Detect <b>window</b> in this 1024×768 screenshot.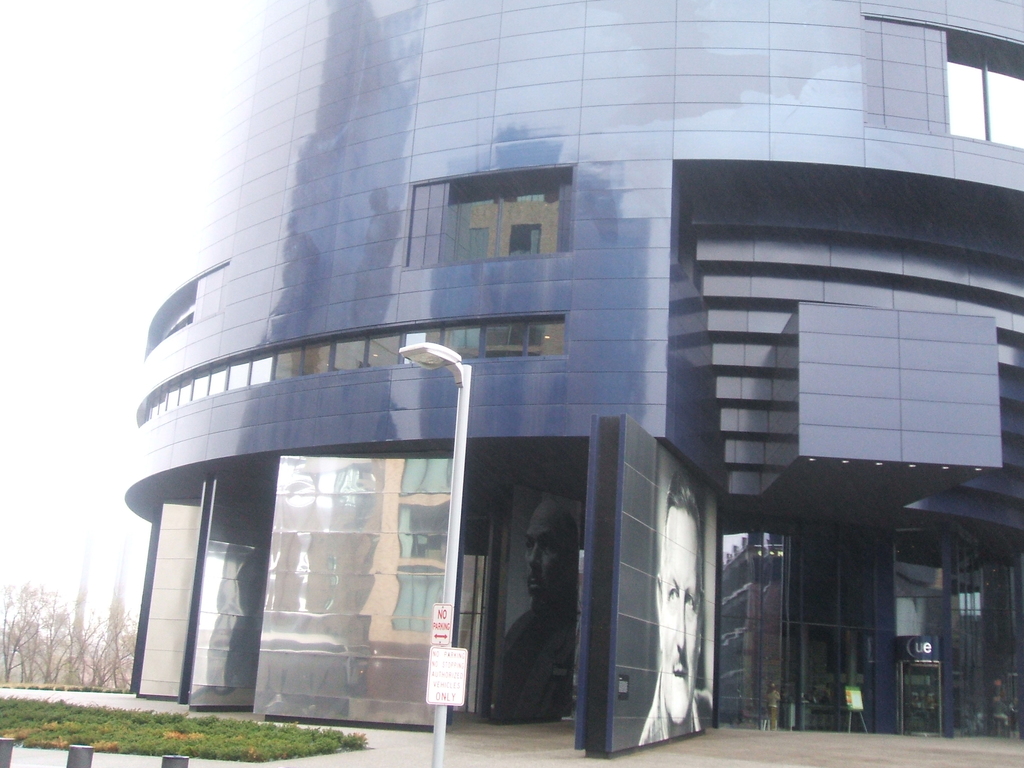
Detection: (left=404, top=167, right=572, bottom=271).
